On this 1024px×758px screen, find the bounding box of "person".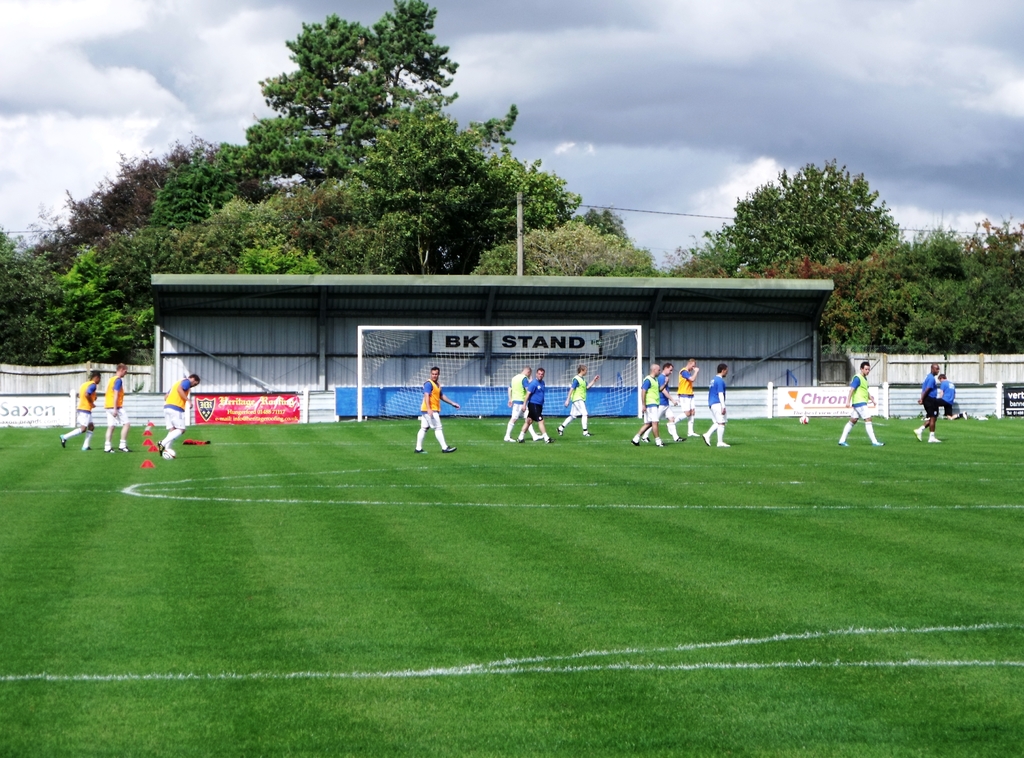
Bounding box: BBox(644, 365, 685, 439).
